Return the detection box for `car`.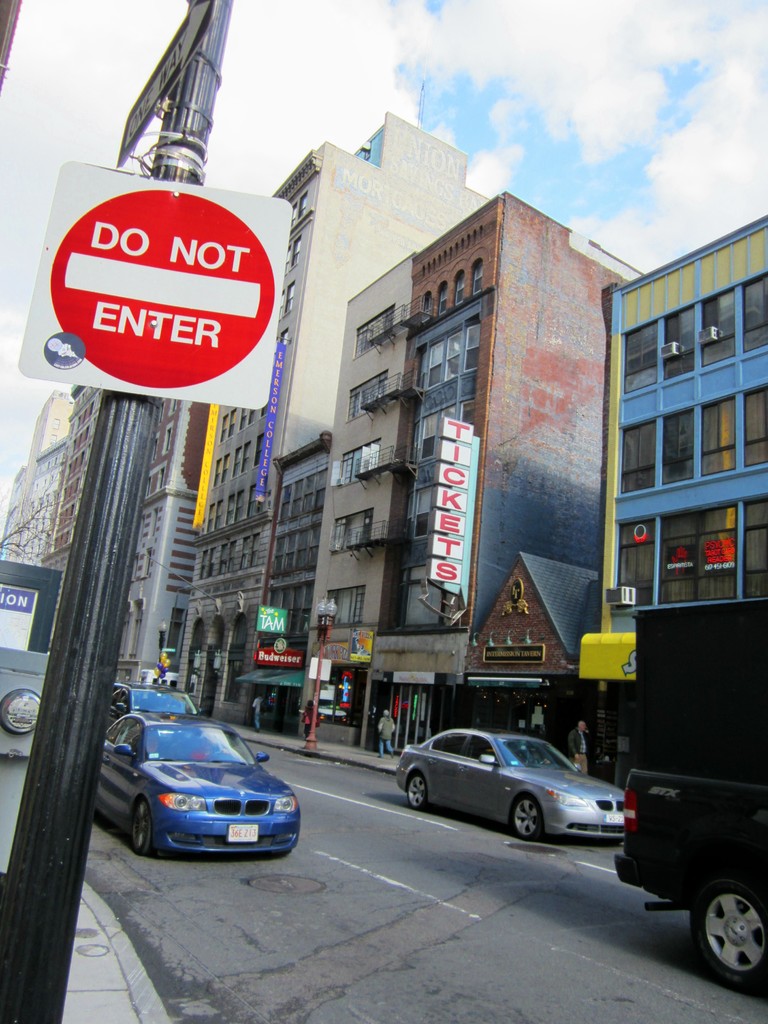
l=90, t=703, r=300, b=860.
